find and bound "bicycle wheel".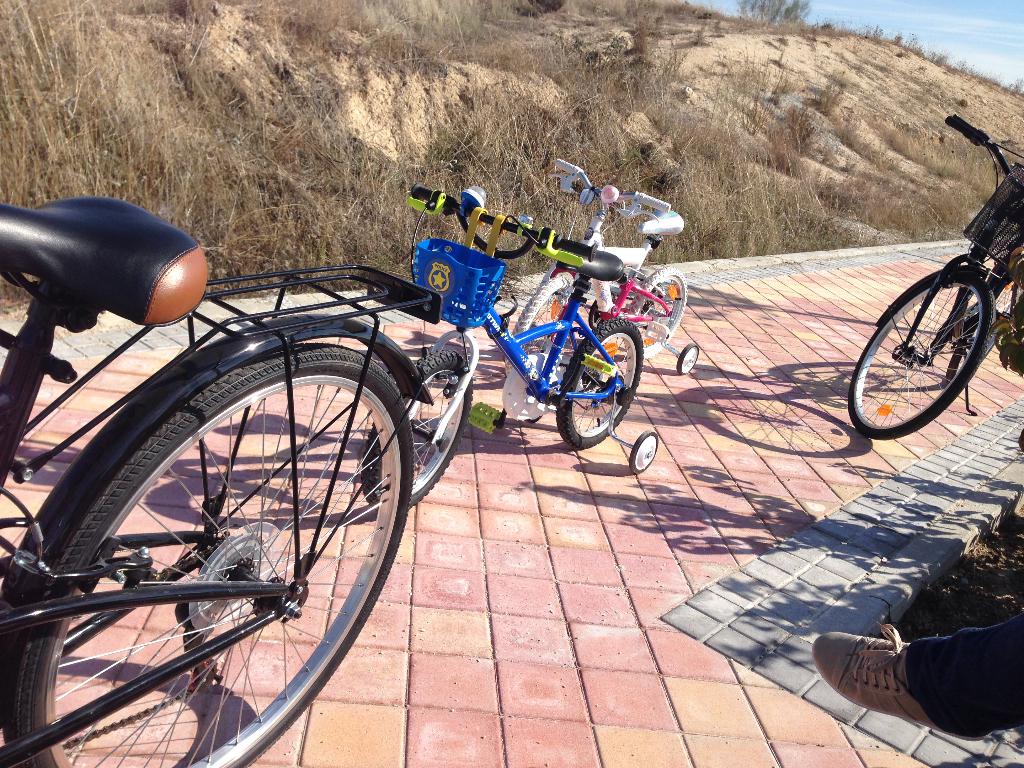
Bound: l=839, t=270, r=1001, b=440.
